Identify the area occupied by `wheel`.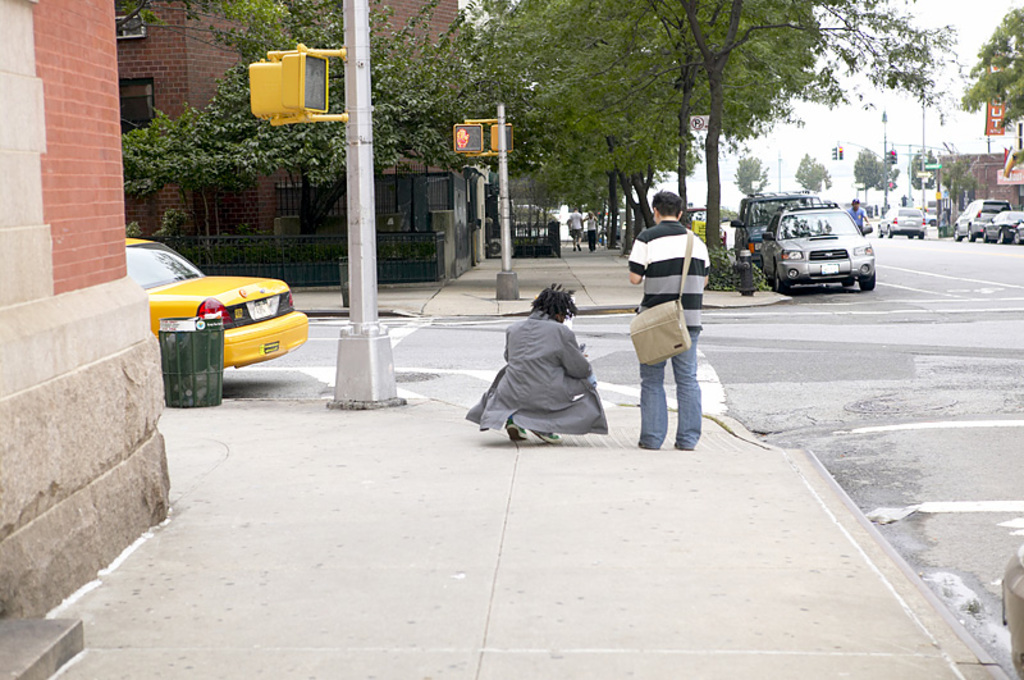
Area: x1=1012, y1=233, x2=1020, y2=245.
